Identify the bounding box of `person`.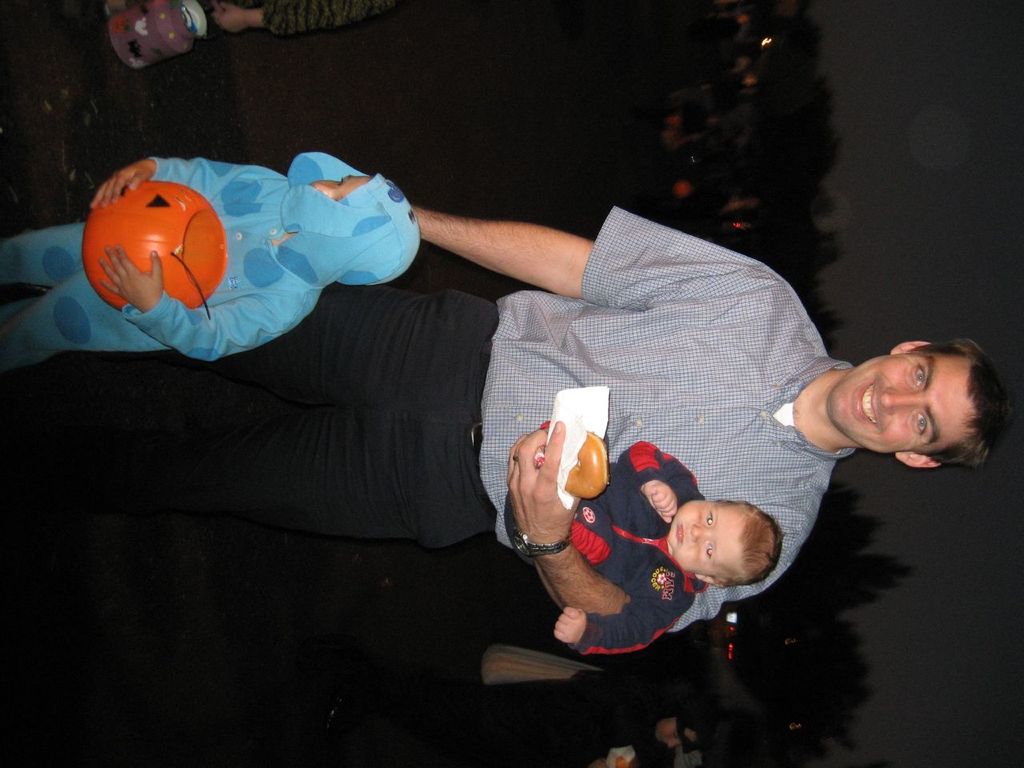
BBox(0, 146, 426, 364).
